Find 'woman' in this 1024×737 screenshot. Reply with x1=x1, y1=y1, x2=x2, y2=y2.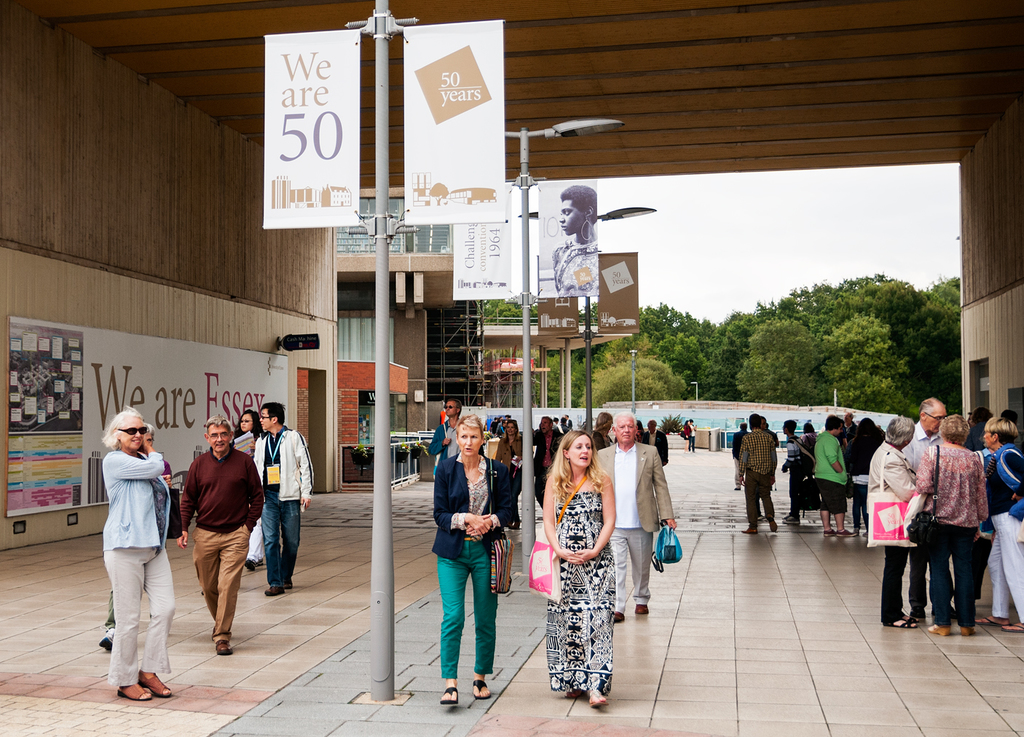
x1=974, y1=414, x2=1023, y2=634.
